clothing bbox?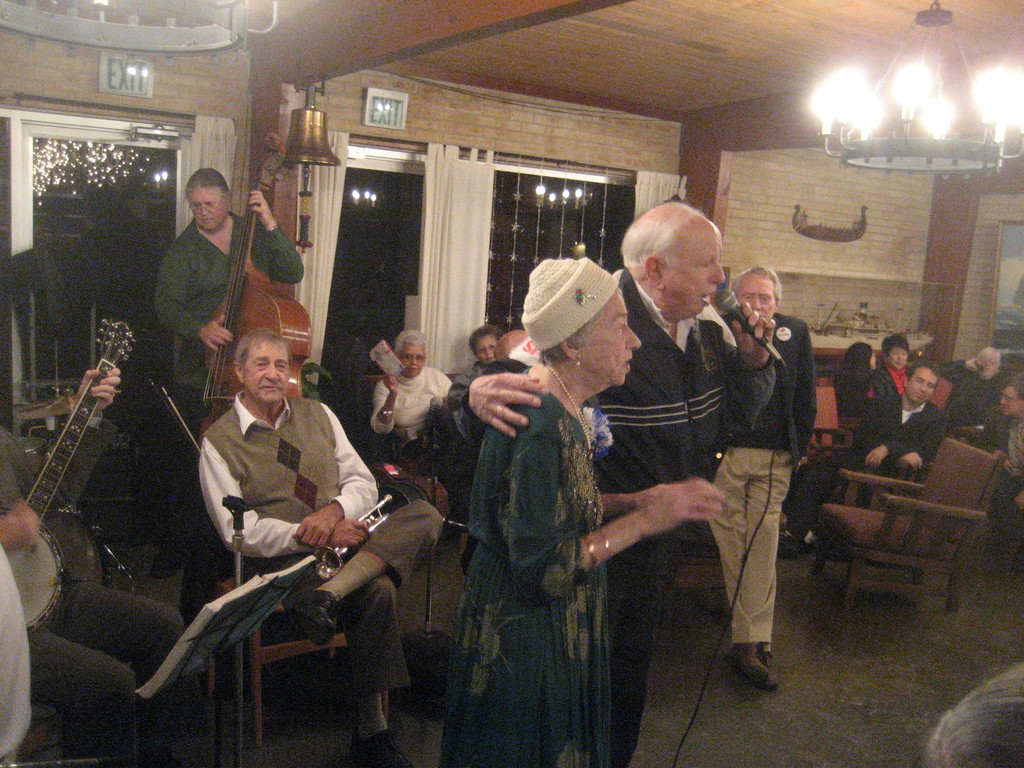
<region>936, 353, 1009, 429</region>
